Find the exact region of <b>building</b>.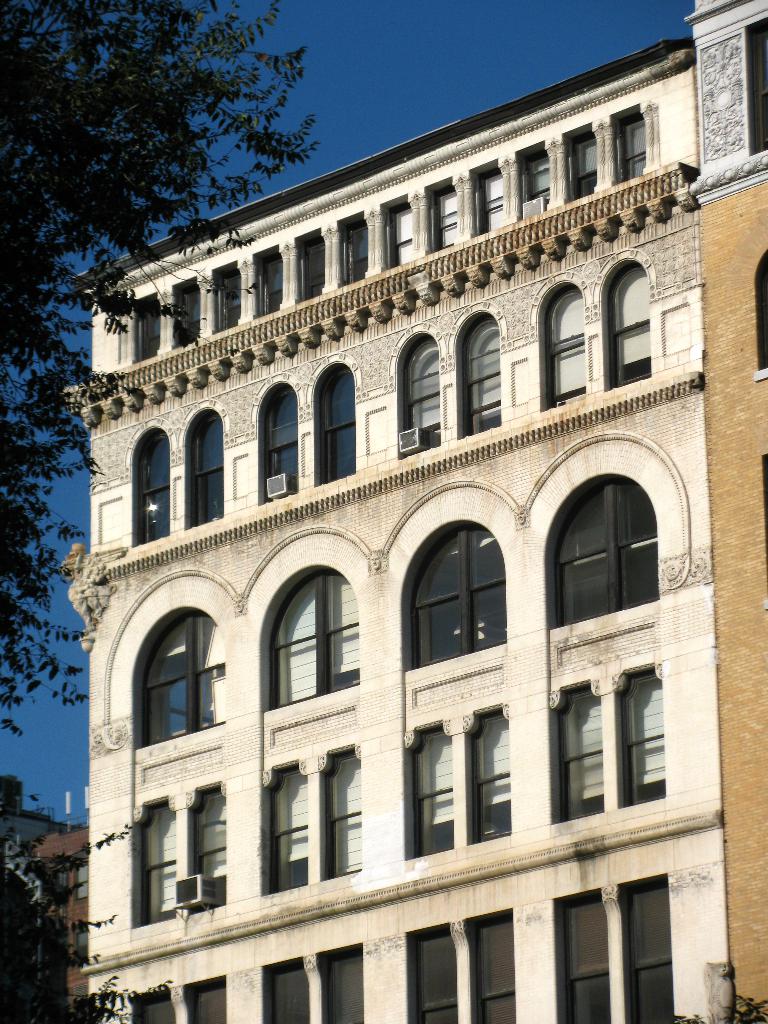
Exact region: 1:810:53:853.
